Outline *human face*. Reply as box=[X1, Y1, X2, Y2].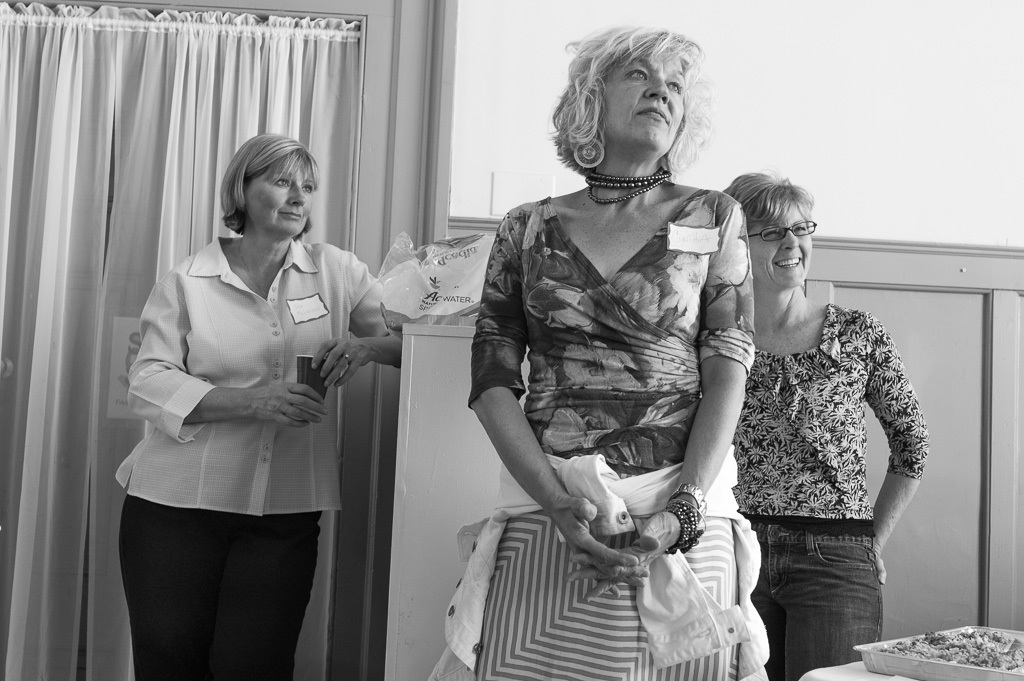
box=[241, 150, 312, 238].
